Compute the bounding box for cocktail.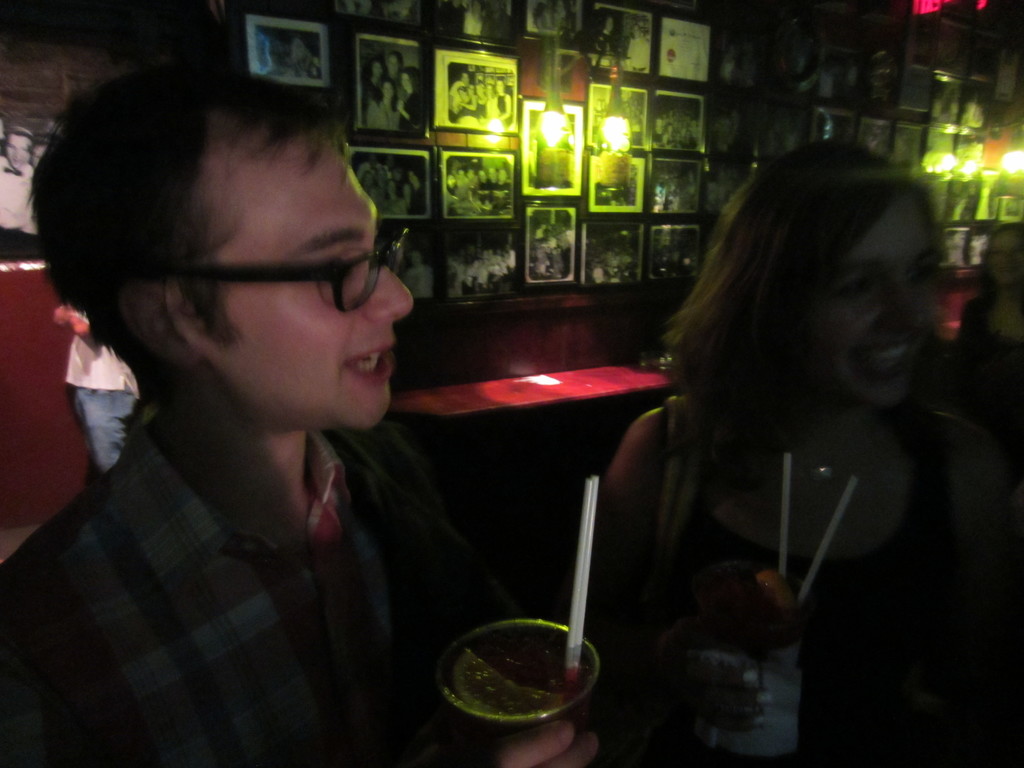
rect(435, 612, 600, 767).
